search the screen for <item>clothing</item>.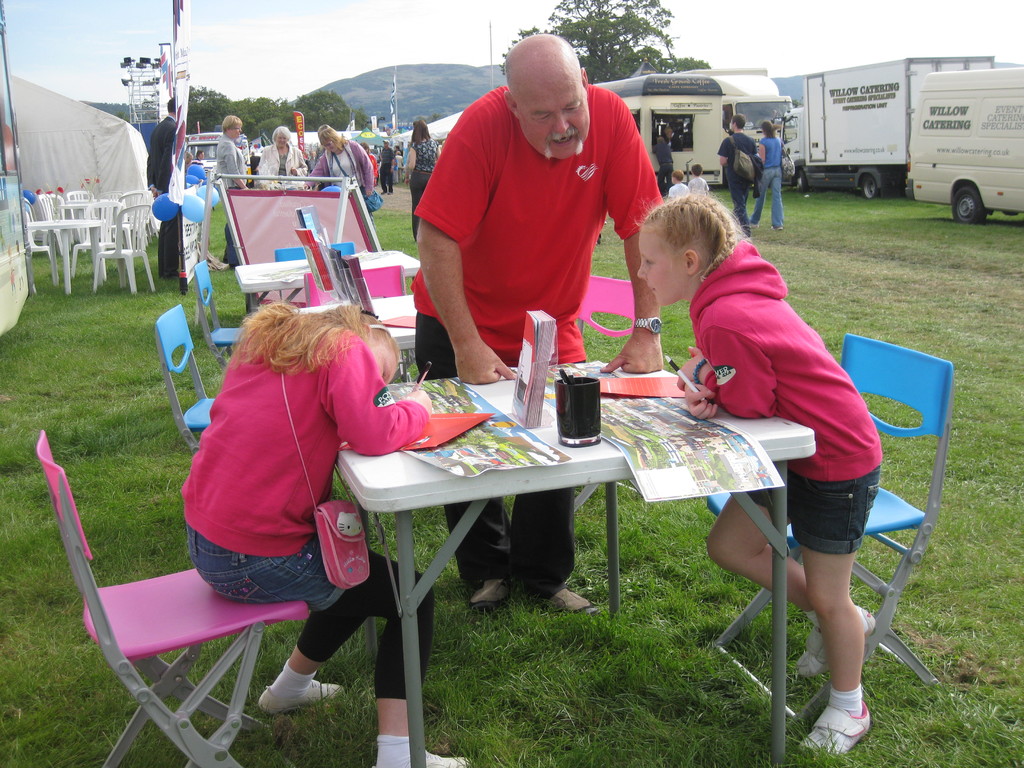
Found at (left=306, top=139, right=376, bottom=226).
